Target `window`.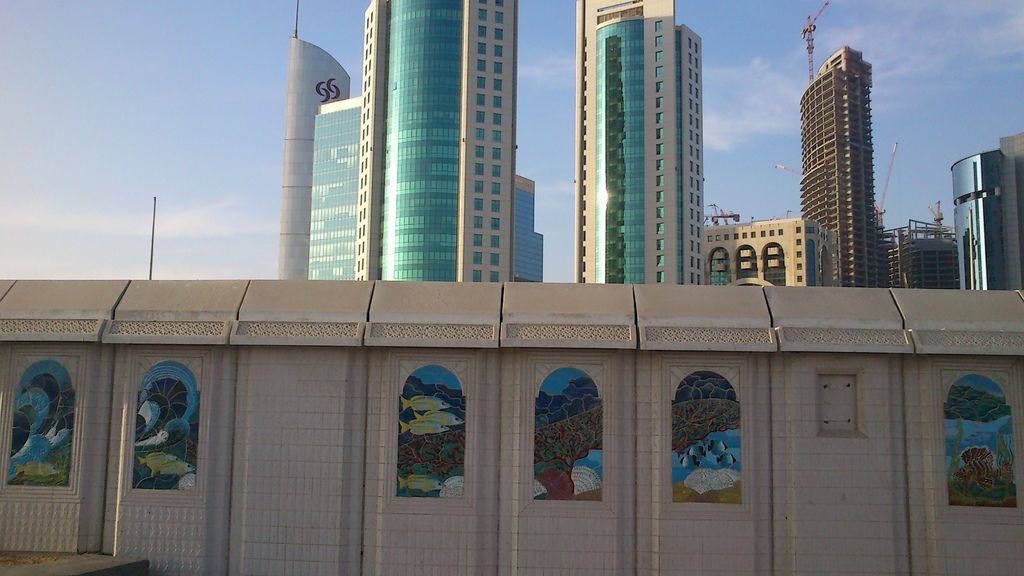
Target region: crop(655, 96, 664, 109).
